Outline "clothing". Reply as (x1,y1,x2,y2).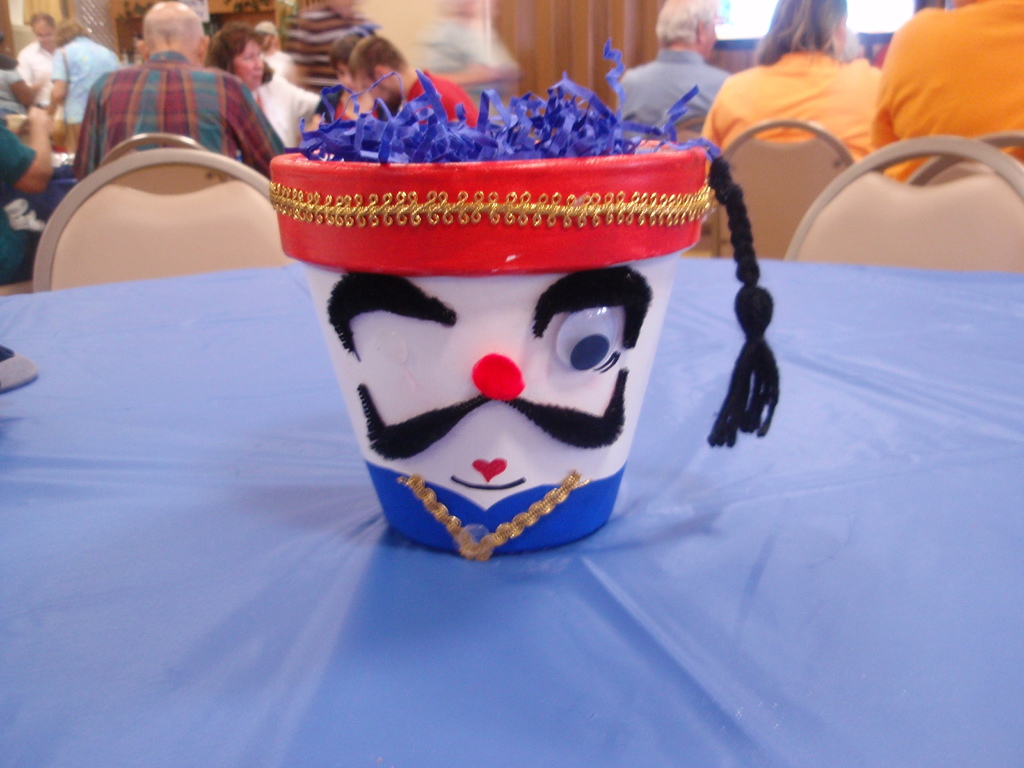
(237,71,321,154).
